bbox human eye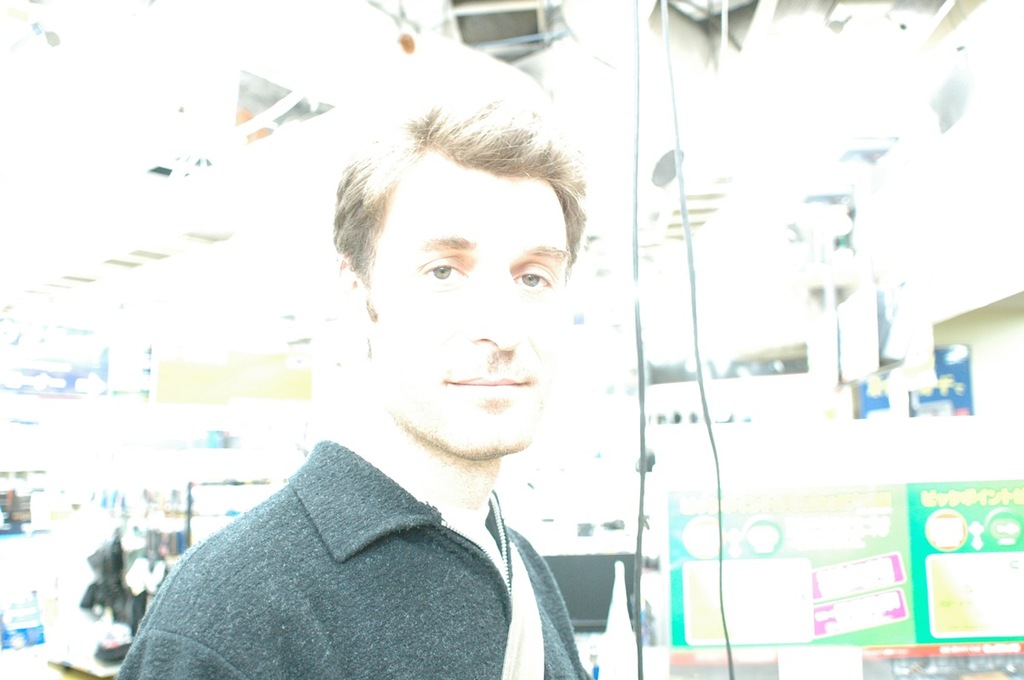
Rect(414, 254, 469, 290)
